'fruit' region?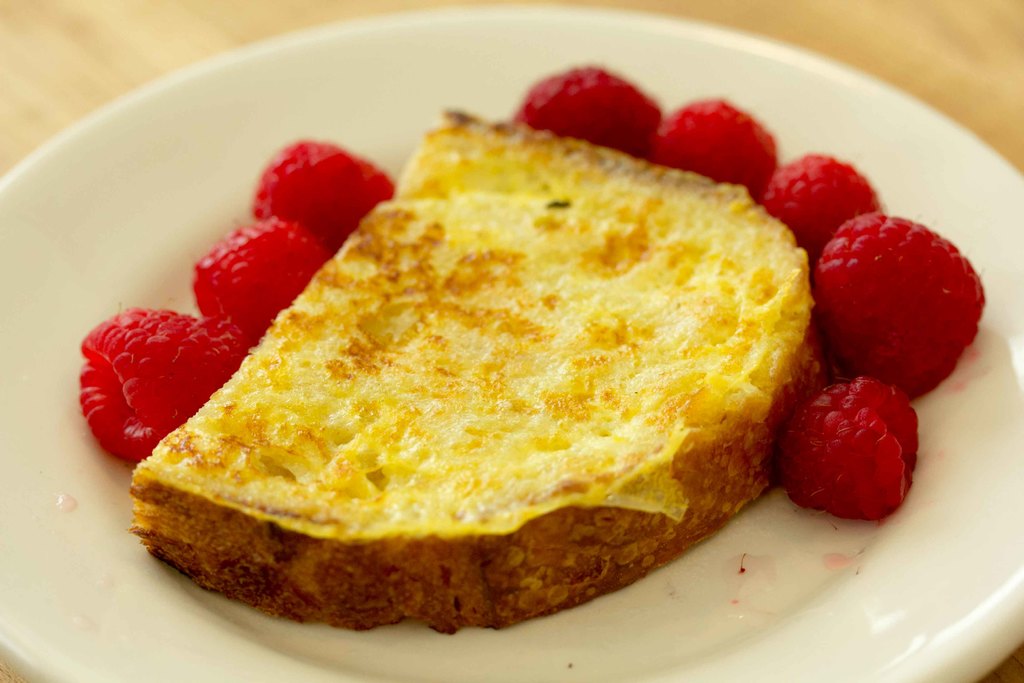
rect(753, 145, 879, 261)
